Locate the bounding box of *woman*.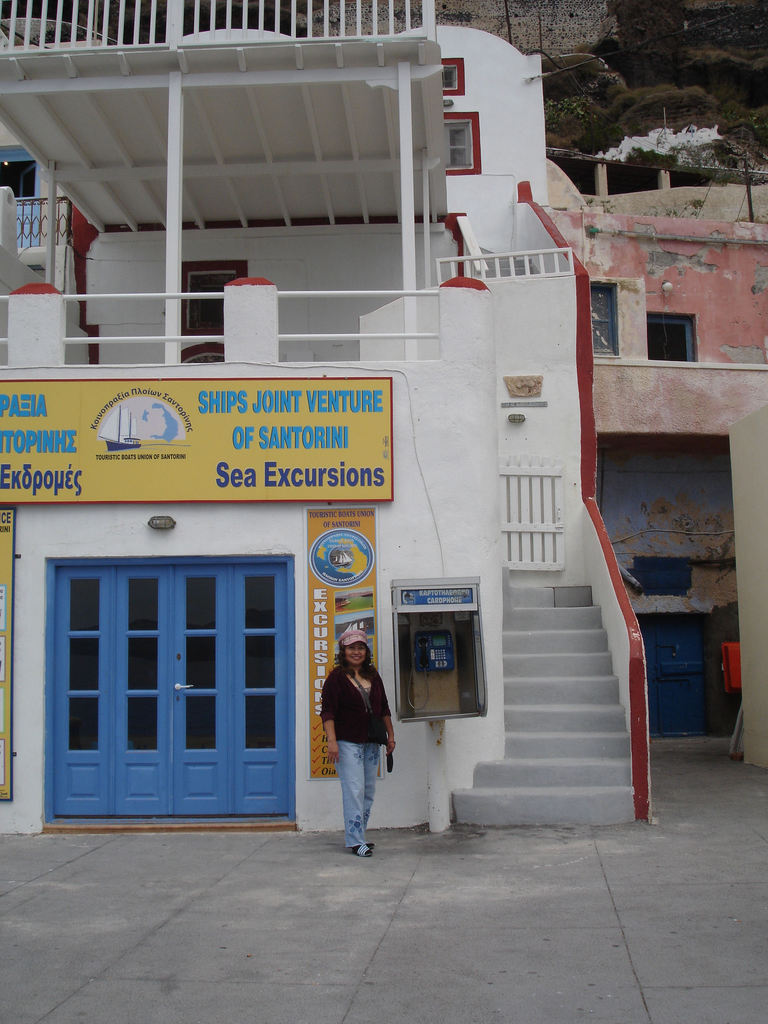
Bounding box: (x1=318, y1=628, x2=408, y2=851).
